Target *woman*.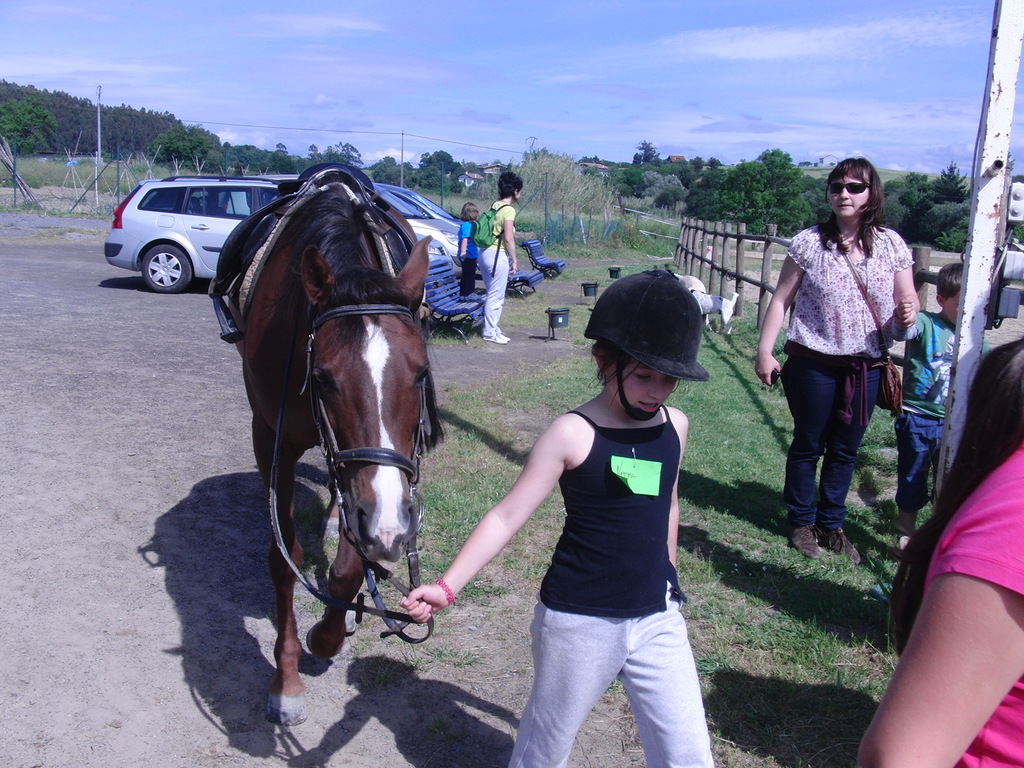
Target region: region(762, 165, 927, 556).
